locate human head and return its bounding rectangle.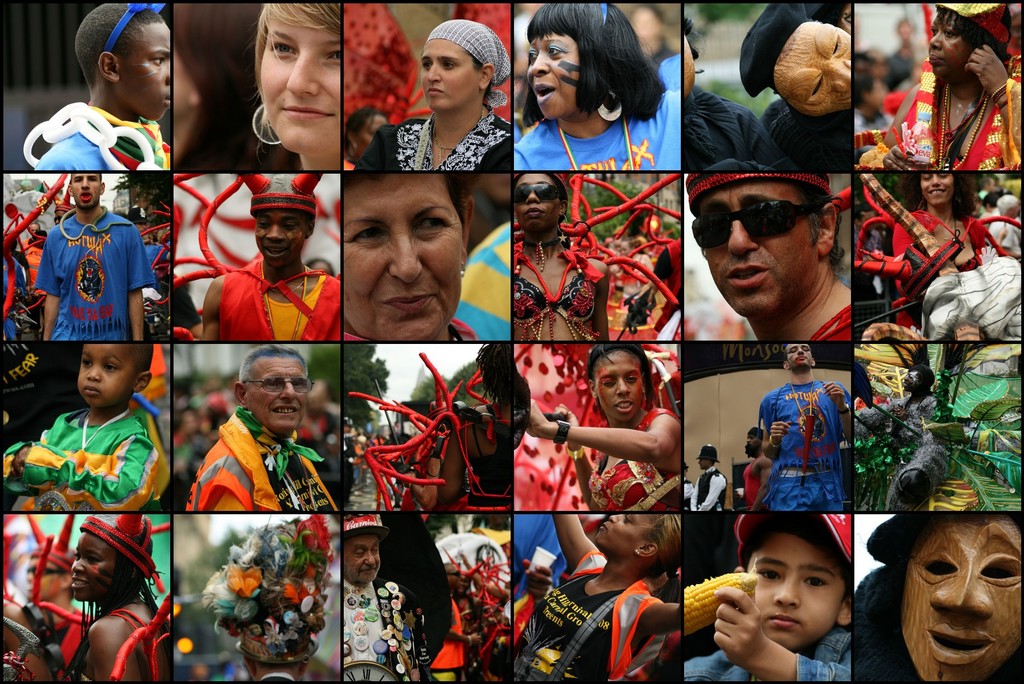
left=680, top=171, right=847, bottom=315.
